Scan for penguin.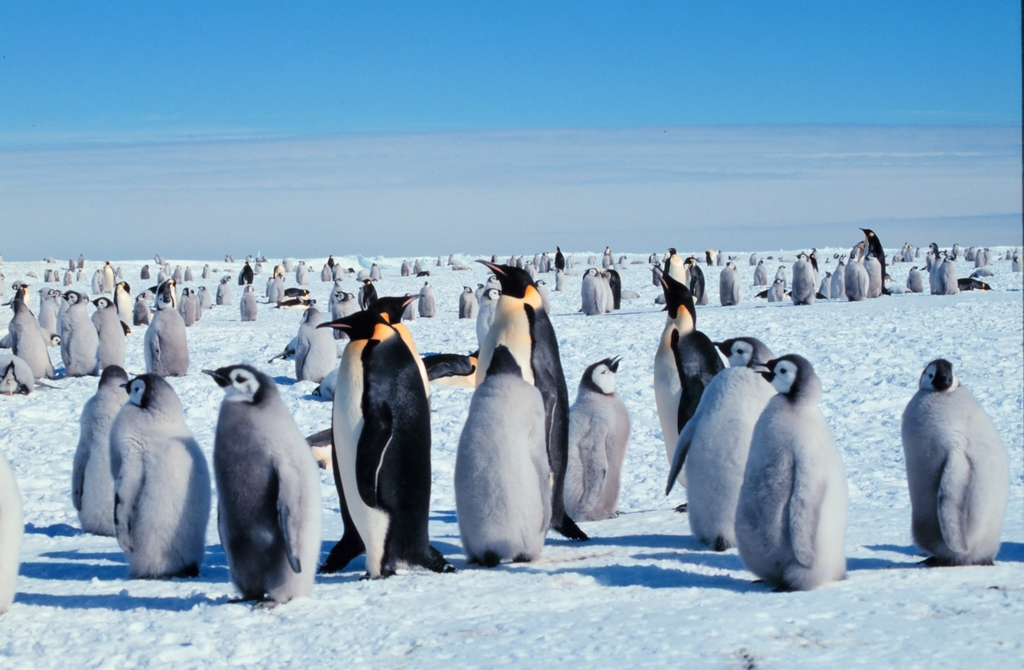
Scan result: <region>319, 310, 441, 578</region>.
